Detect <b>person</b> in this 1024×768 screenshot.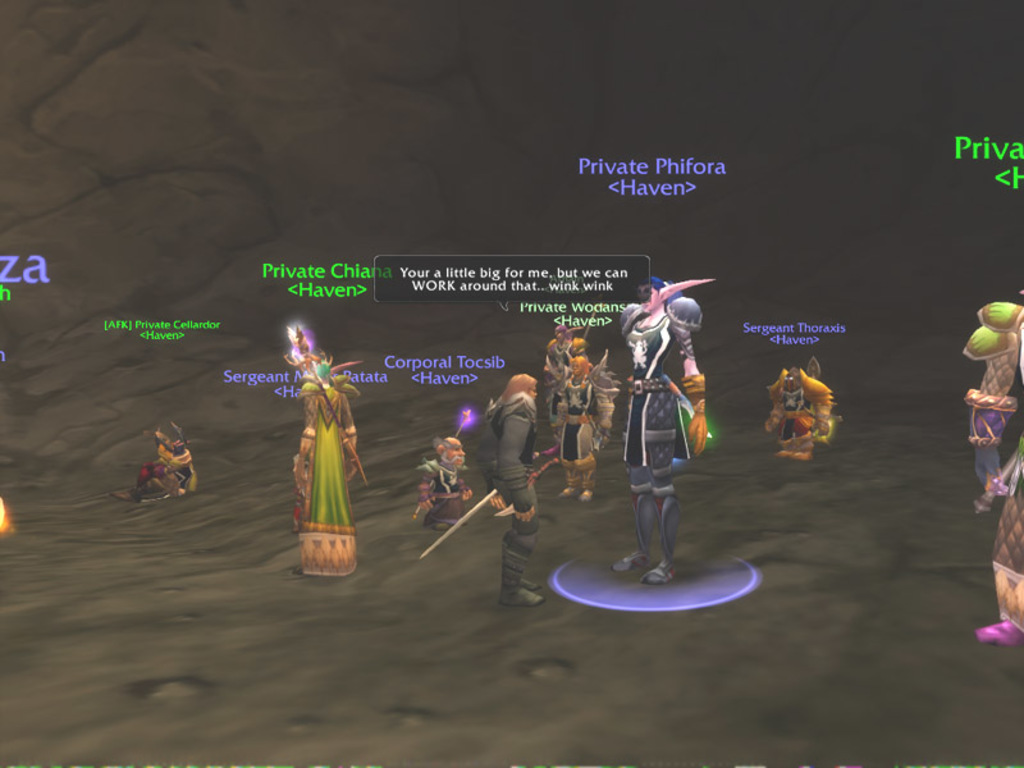
Detection: Rect(760, 365, 826, 463).
